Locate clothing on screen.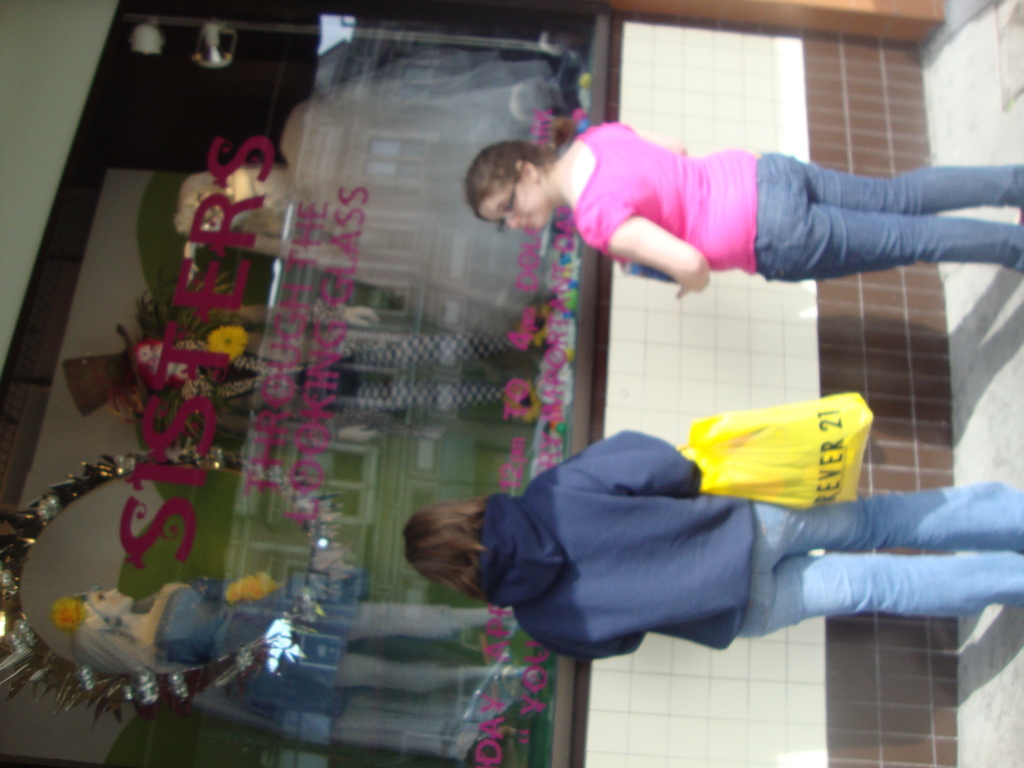
On screen at rect(158, 573, 359, 713).
